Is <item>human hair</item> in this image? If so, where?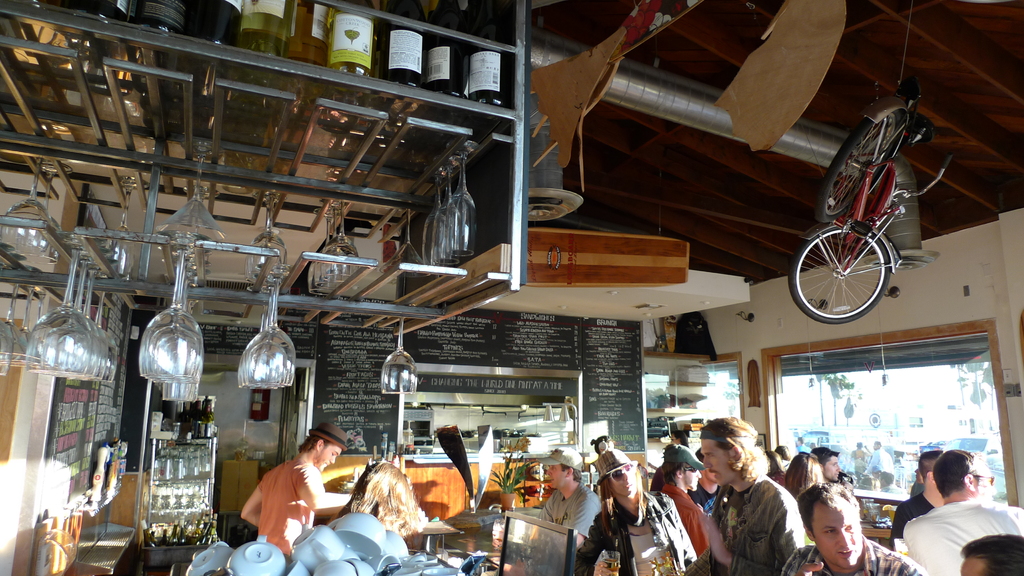
Yes, at {"x1": 659, "y1": 461, "x2": 685, "y2": 492}.
